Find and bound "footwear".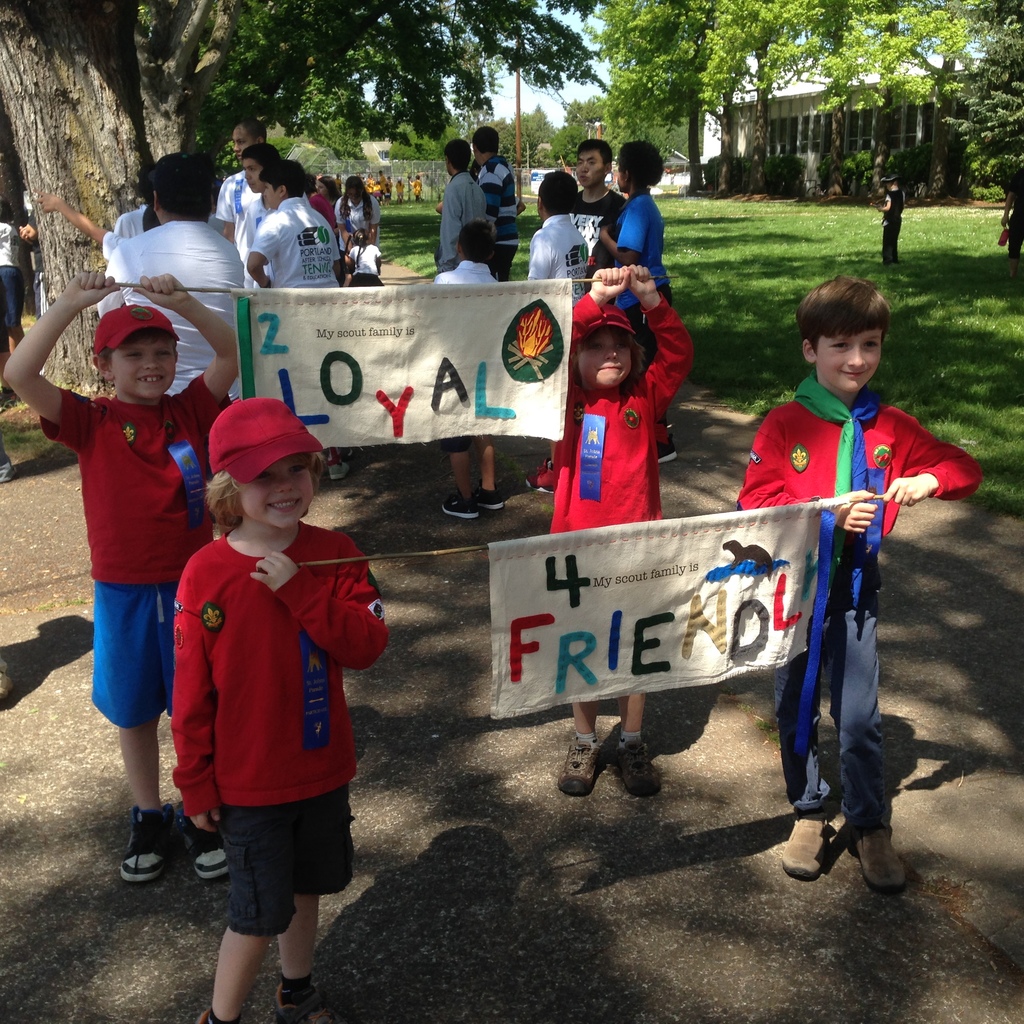
Bound: box(474, 488, 502, 510).
